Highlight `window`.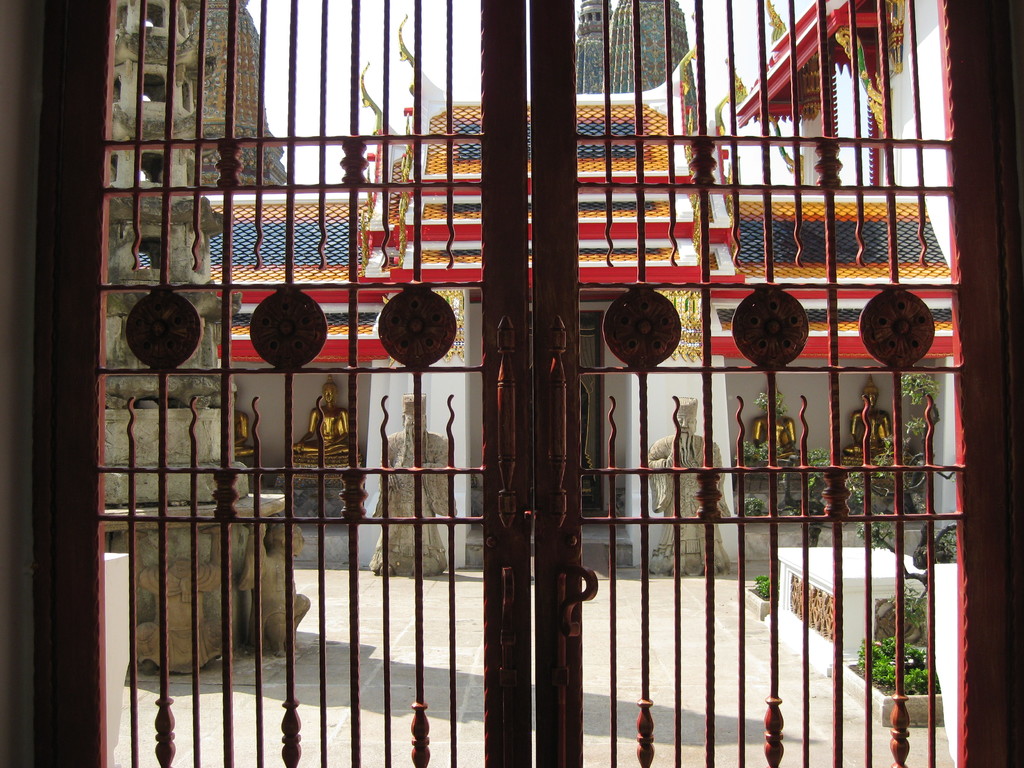
Highlighted region: [left=137, top=154, right=165, bottom=182].
